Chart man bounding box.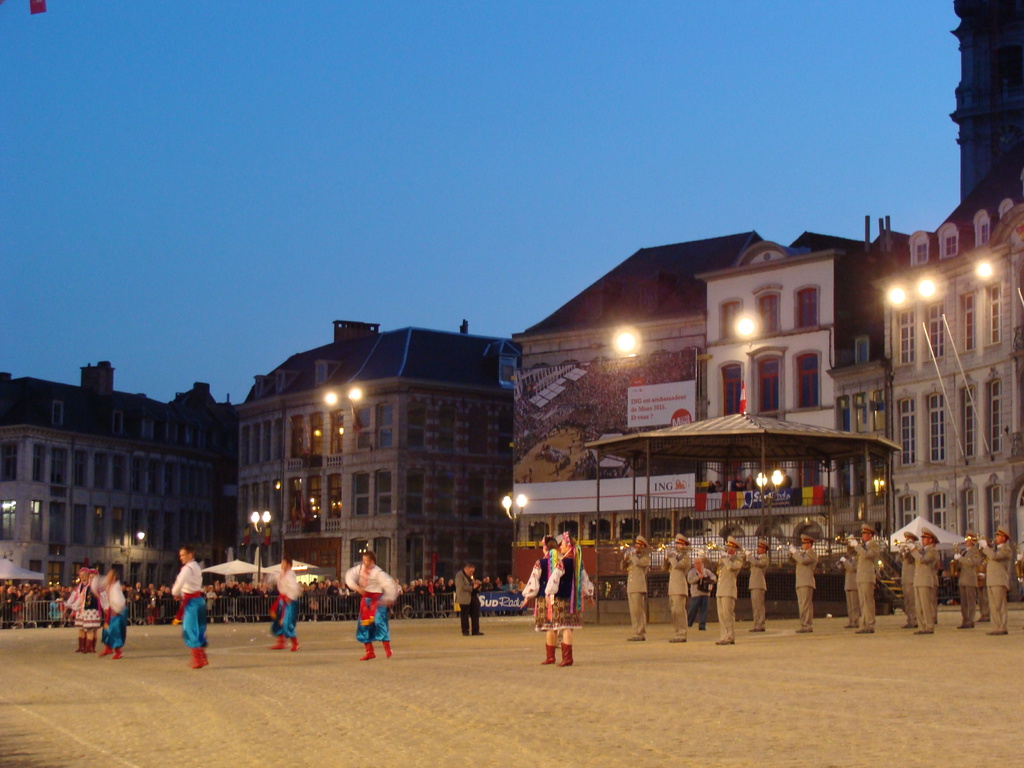
Charted: (x1=618, y1=535, x2=652, y2=639).
